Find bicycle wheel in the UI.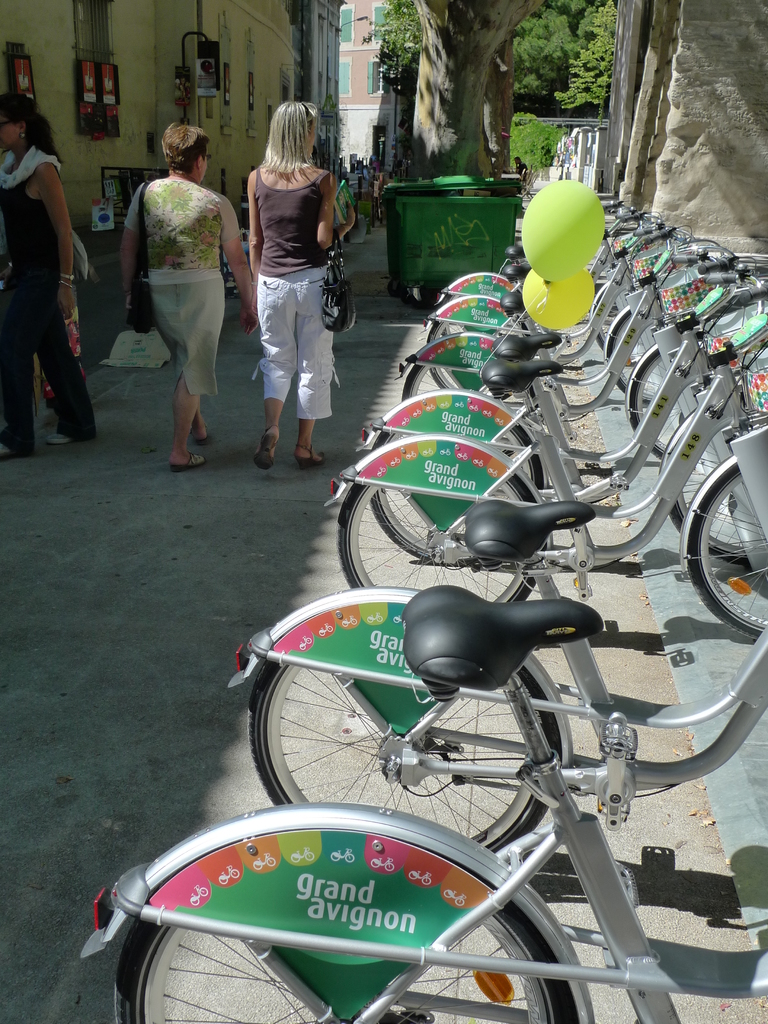
UI element at 590 288 646 365.
